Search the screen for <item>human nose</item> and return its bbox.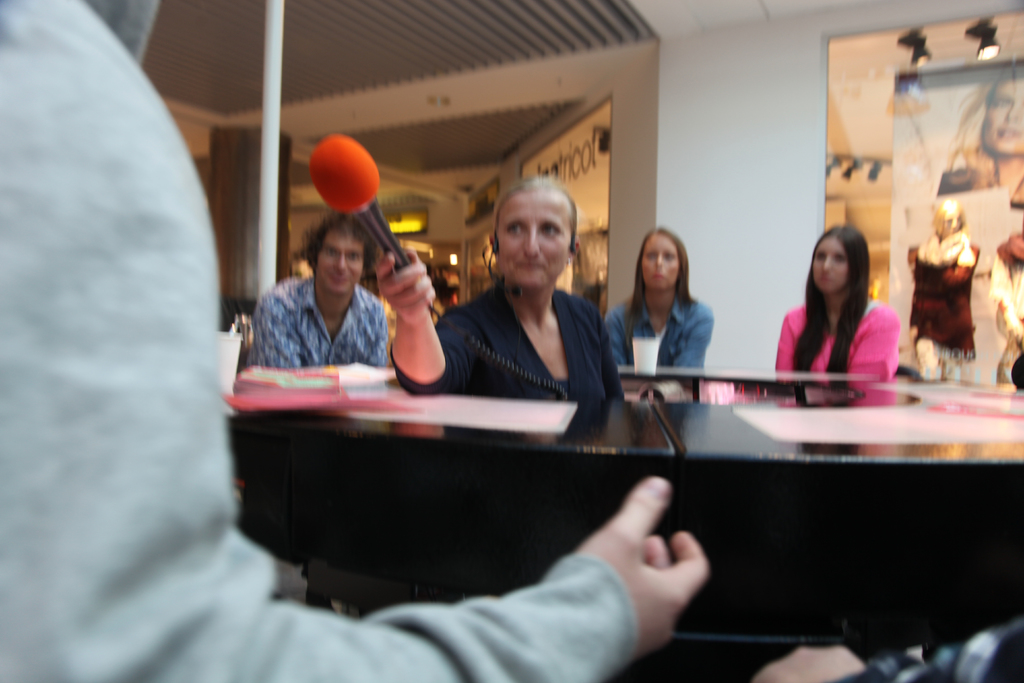
Found: rect(337, 249, 348, 272).
